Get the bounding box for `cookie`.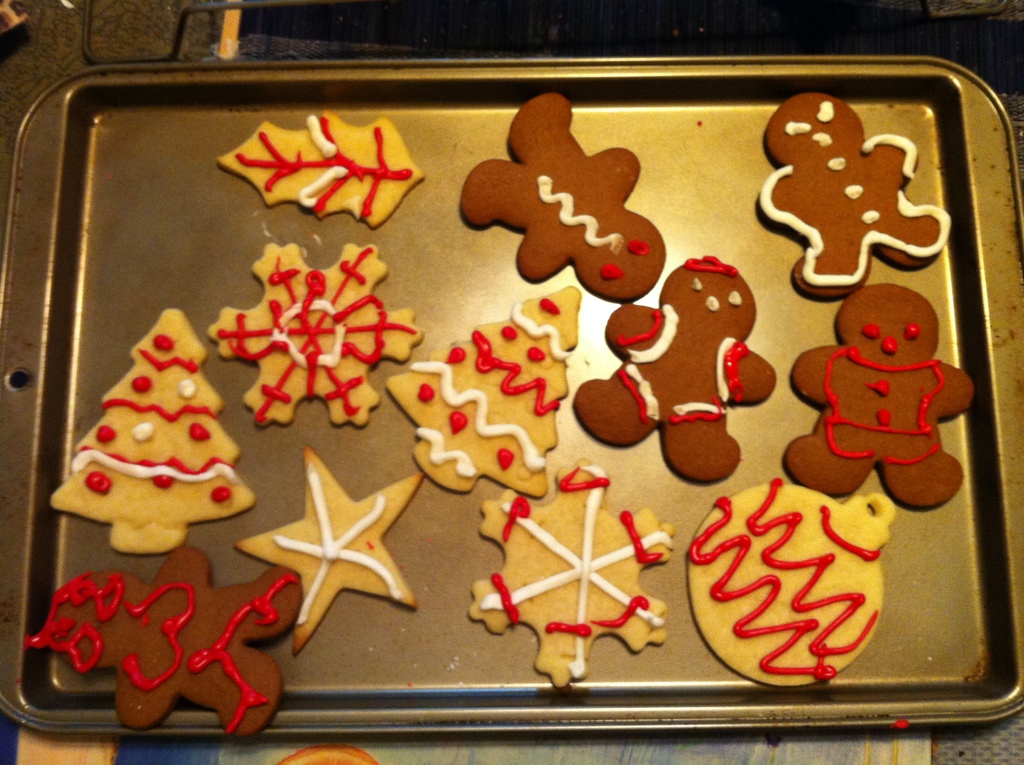
locate(781, 281, 977, 511).
